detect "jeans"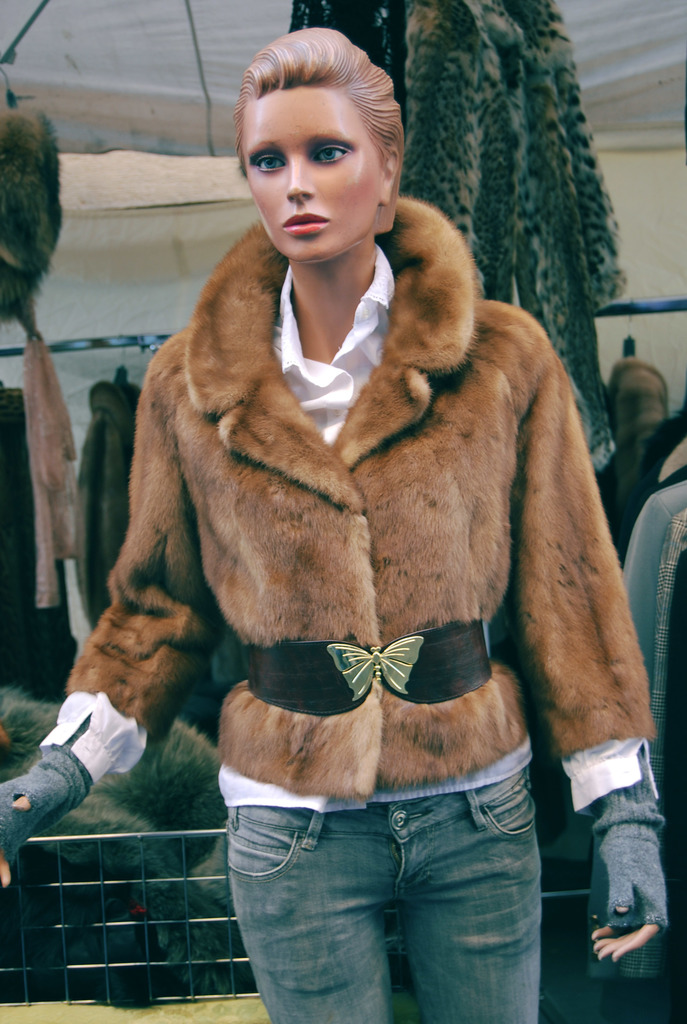
Rect(221, 767, 572, 1023)
